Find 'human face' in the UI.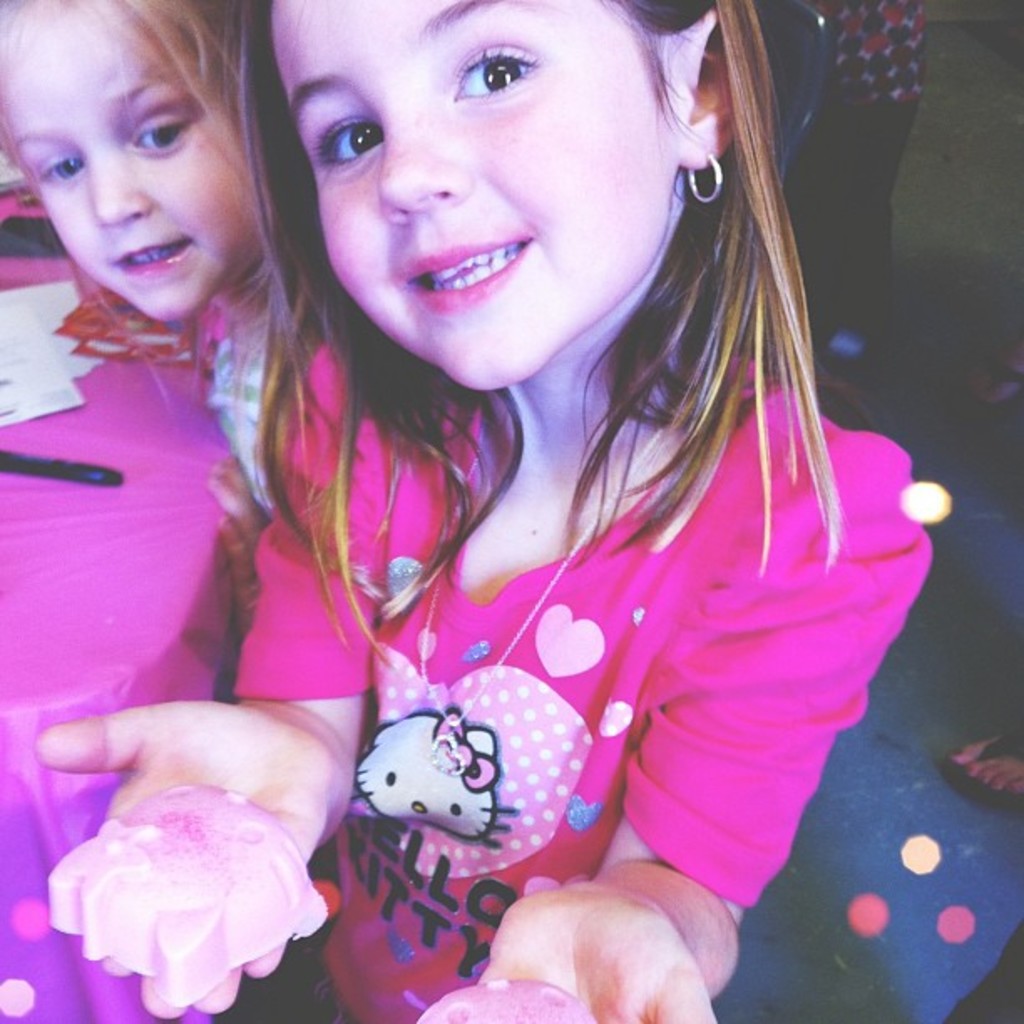
UI element at (261, 0, 684, 387).
